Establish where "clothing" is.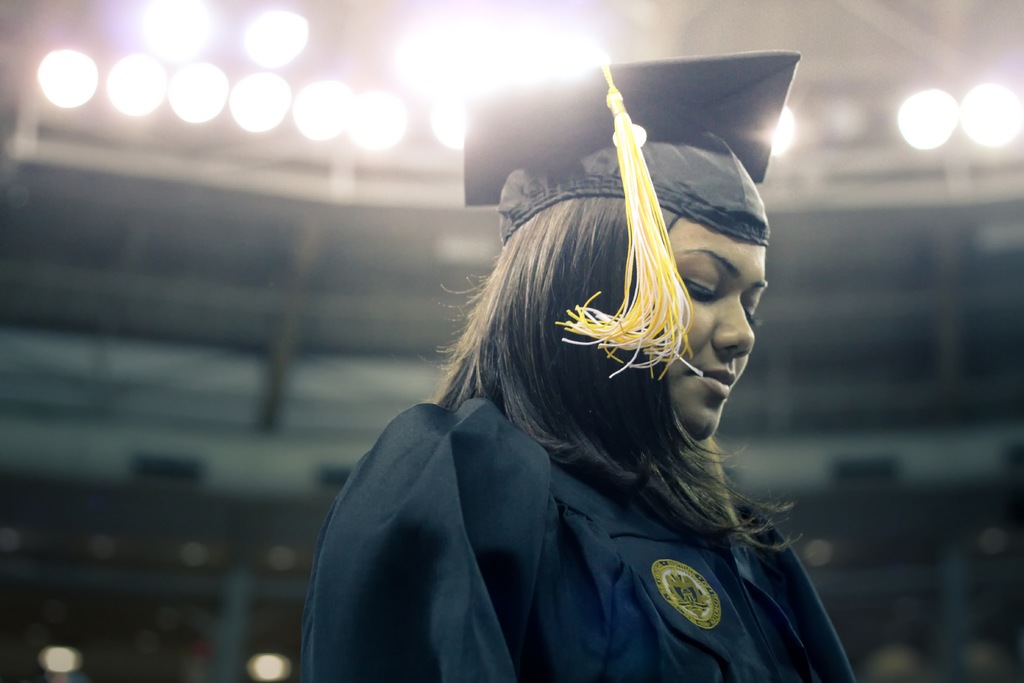
Established at bbox=[275, 319, 866, 669].
